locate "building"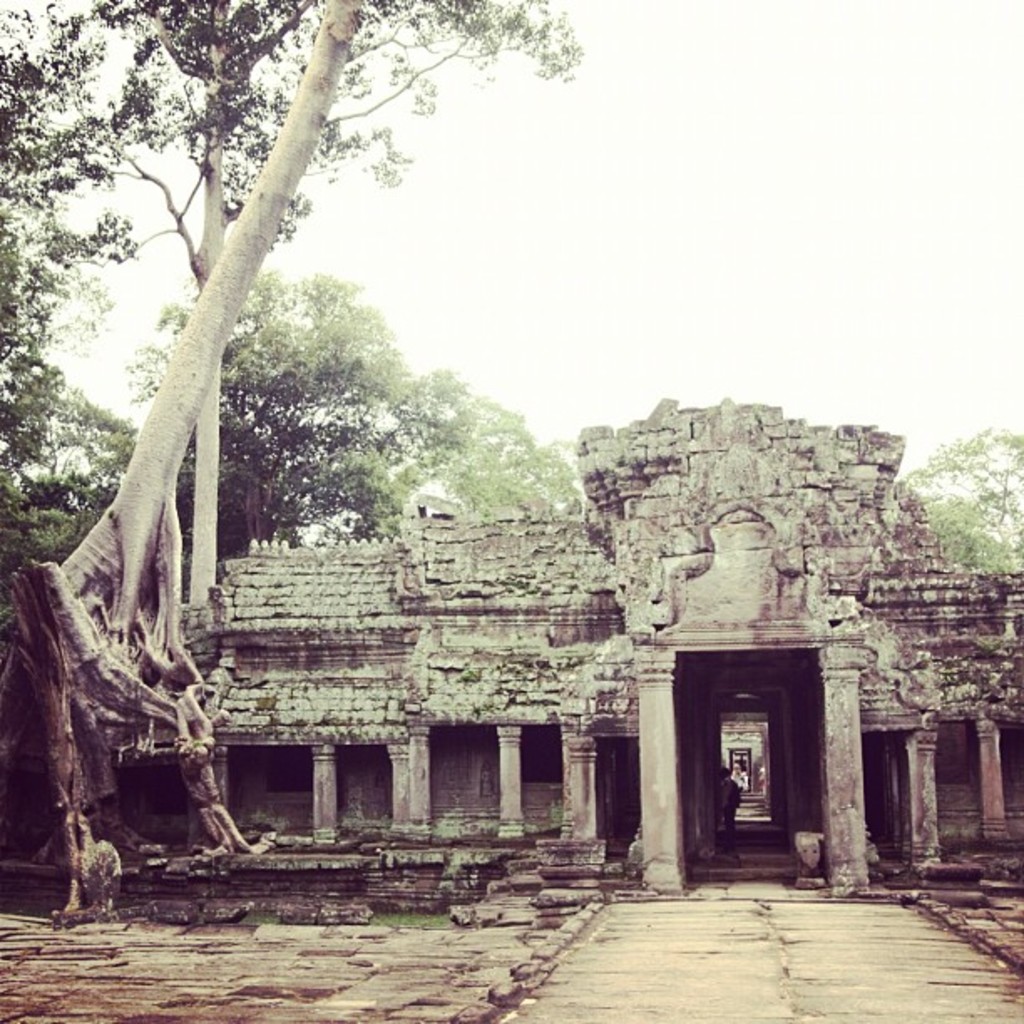
bbox=(182, 397, 1022, 890)
